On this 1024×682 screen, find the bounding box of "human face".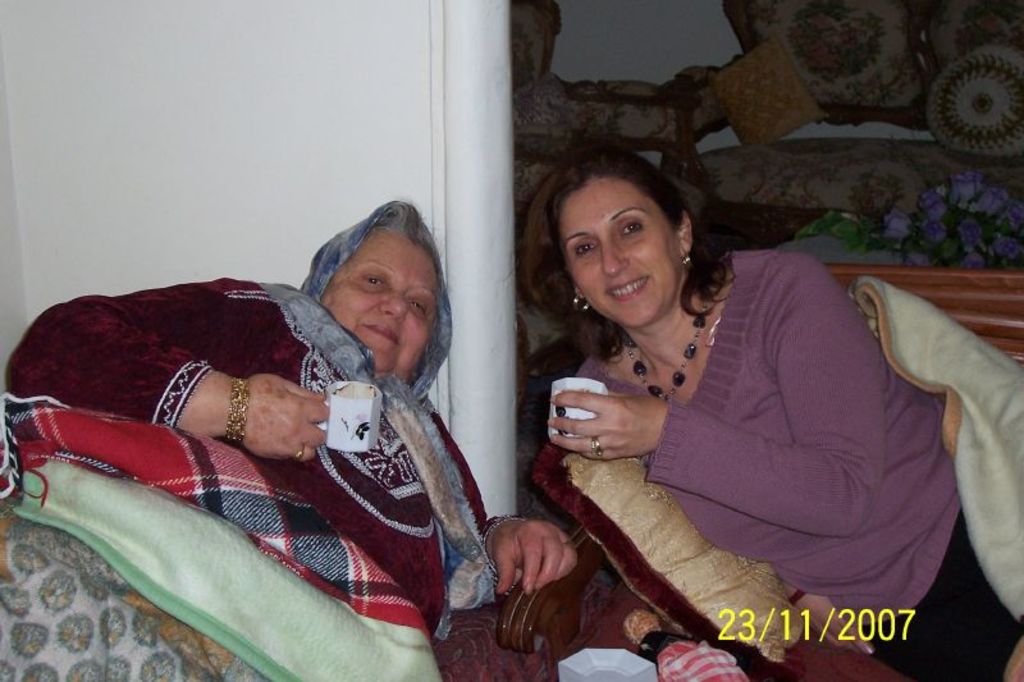
Bounding box: 564,165,682,338.
